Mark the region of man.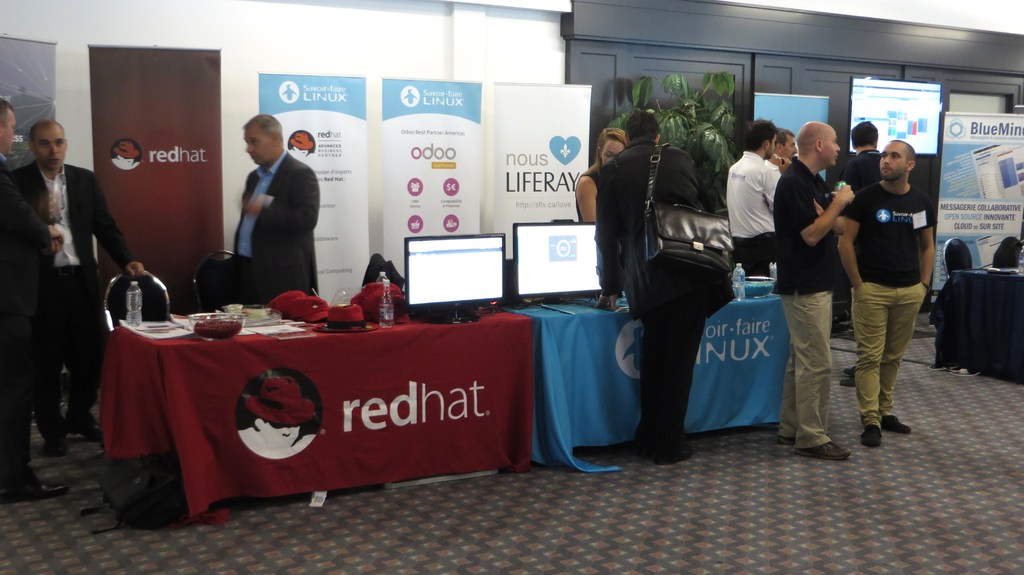
Region: [left=232, top=113, right=317, bottom=300].
